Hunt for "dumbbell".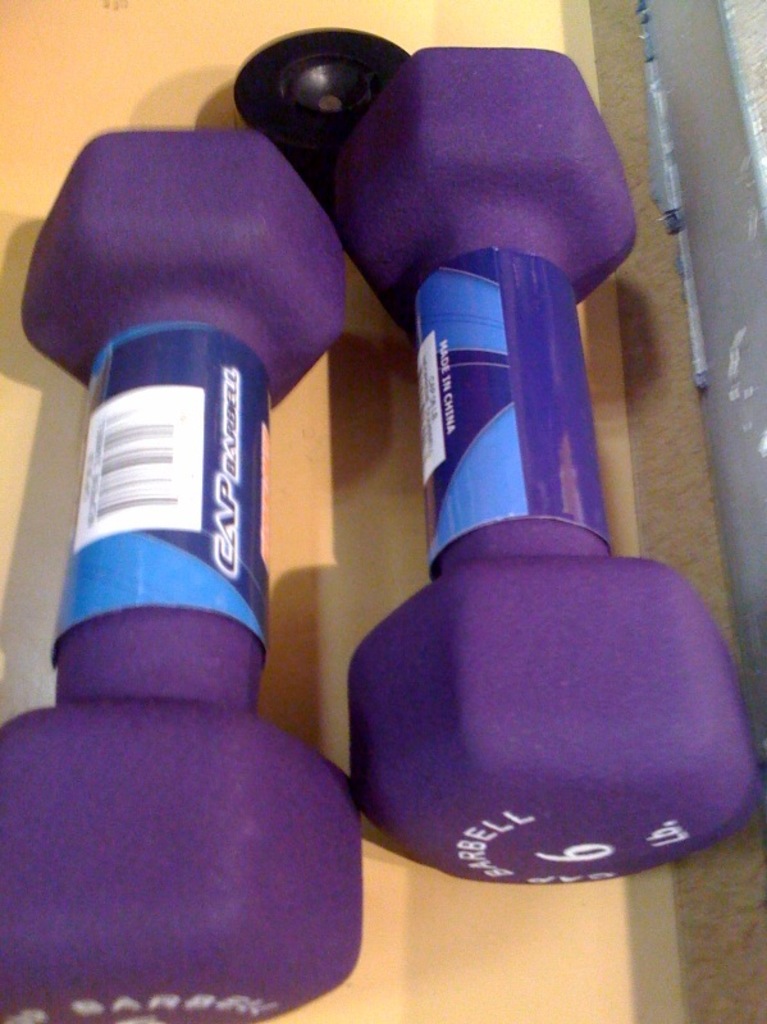
Hunted down at [327, 41, 758, 893].
